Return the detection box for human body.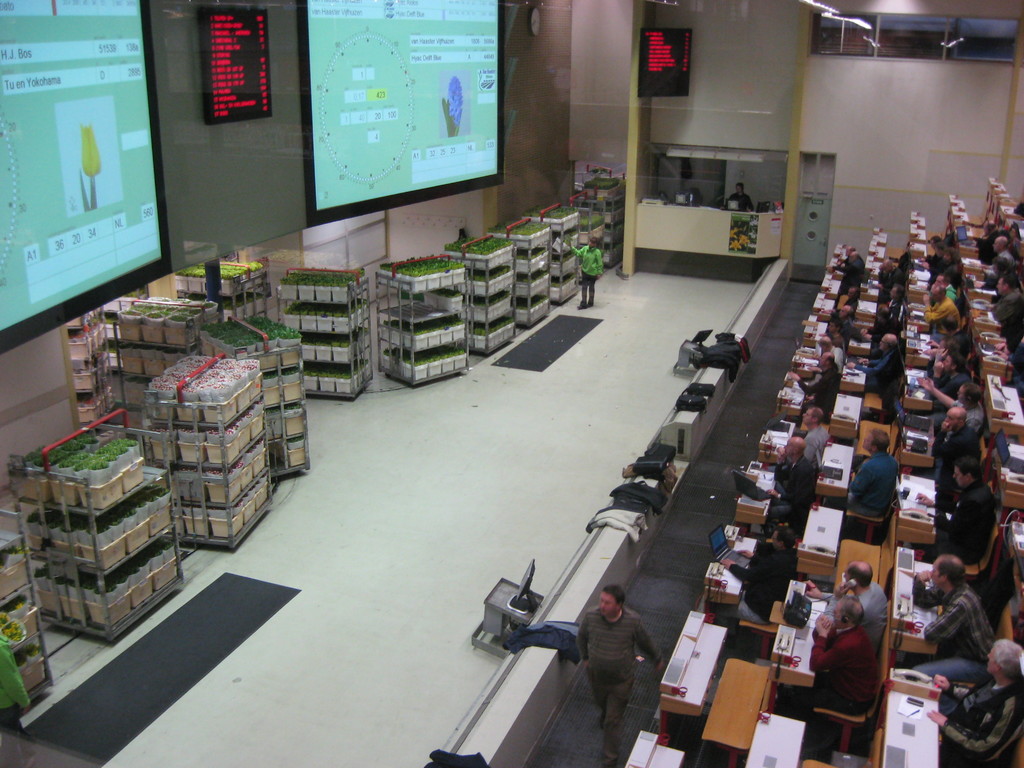
region(774, 456, 815, 524).
